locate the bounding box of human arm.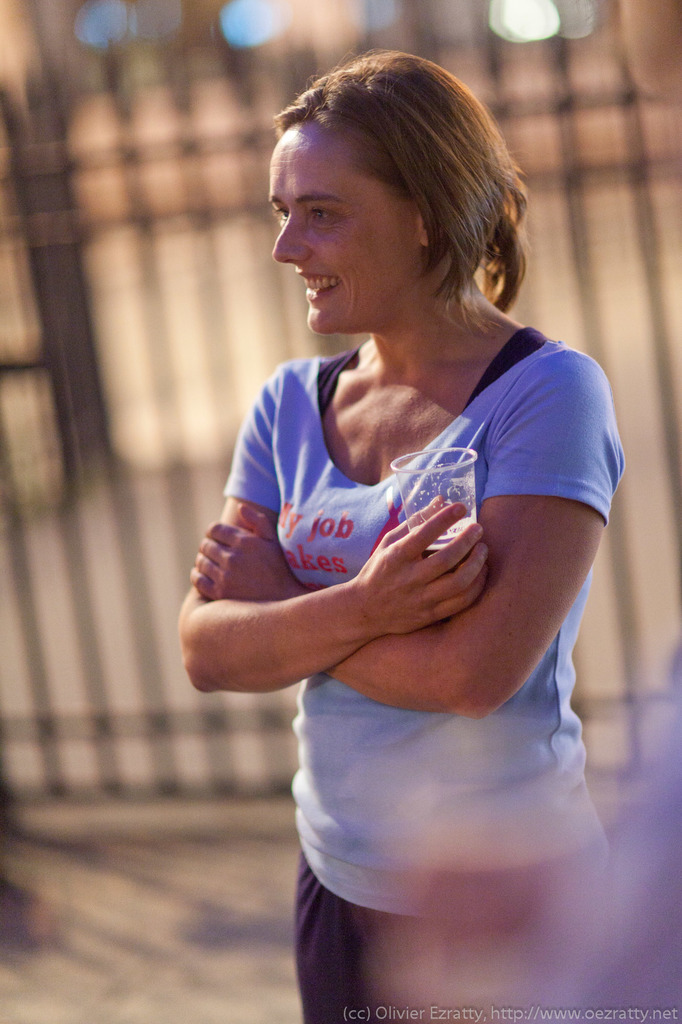
Bounding box: bbox(174, 370, 493, 693).
